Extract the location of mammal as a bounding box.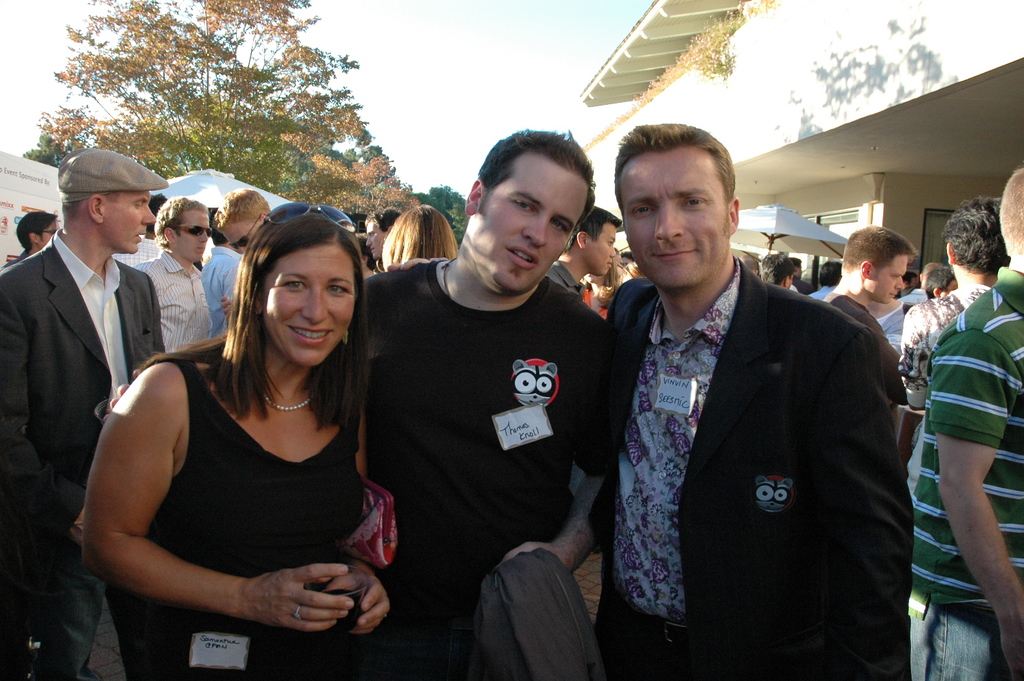
bbox=[903, 166, 1023, 680].
